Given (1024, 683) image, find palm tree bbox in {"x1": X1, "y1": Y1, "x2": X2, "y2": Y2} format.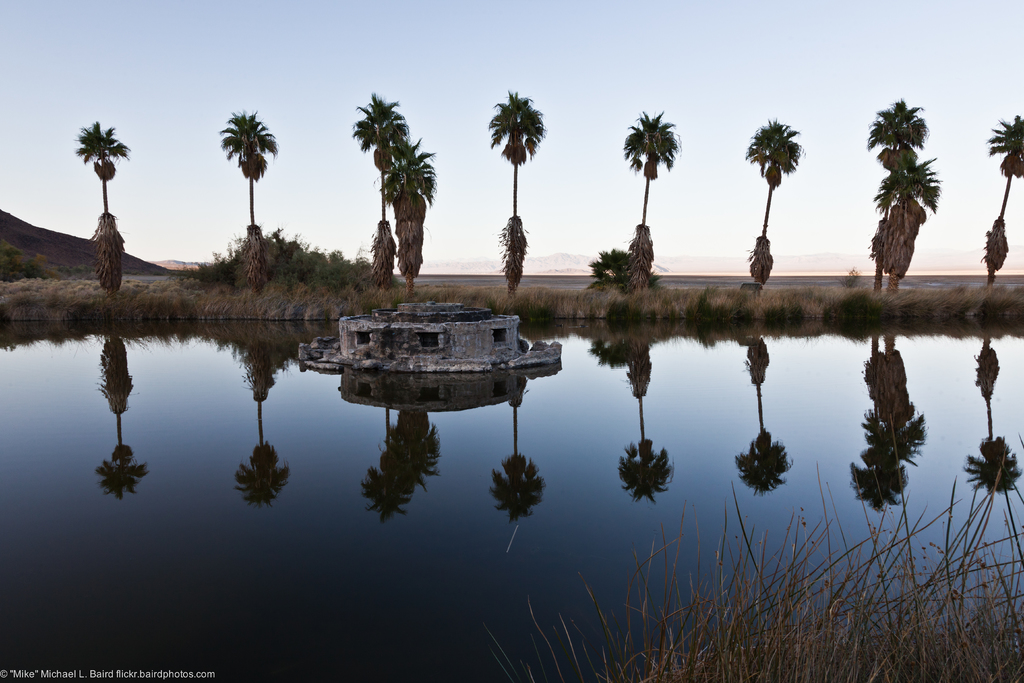
{"x1": 980, "y1": 120, "x2": 1023, "y2": 199}.
